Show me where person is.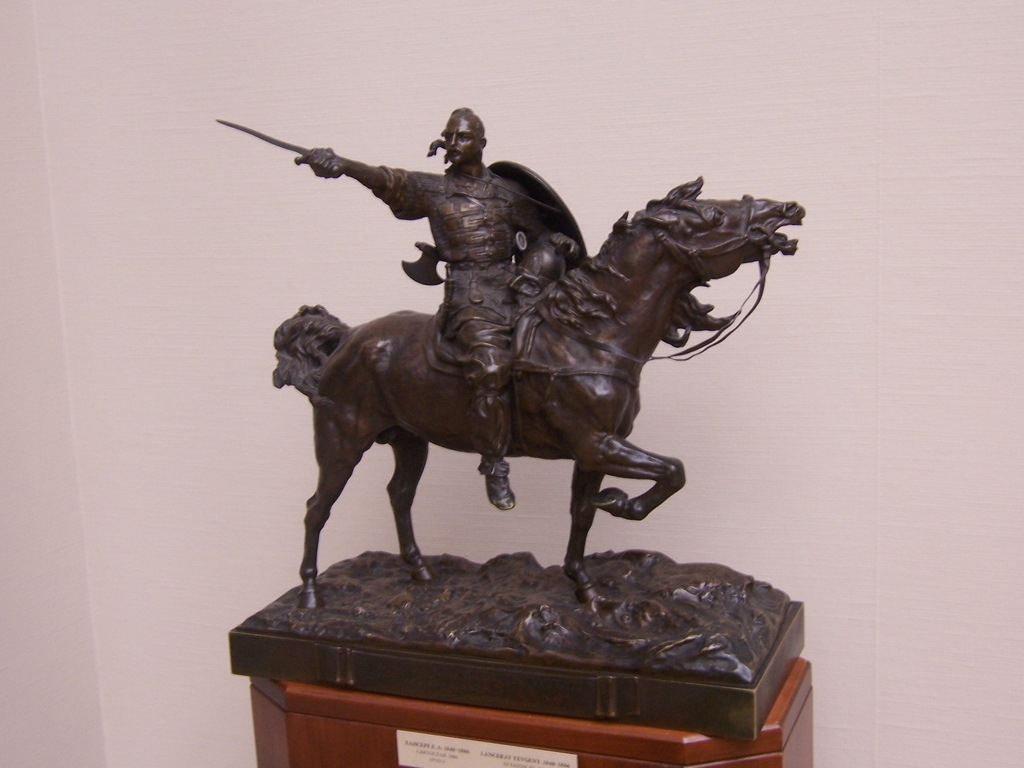
person is at [257,95,592,575].
